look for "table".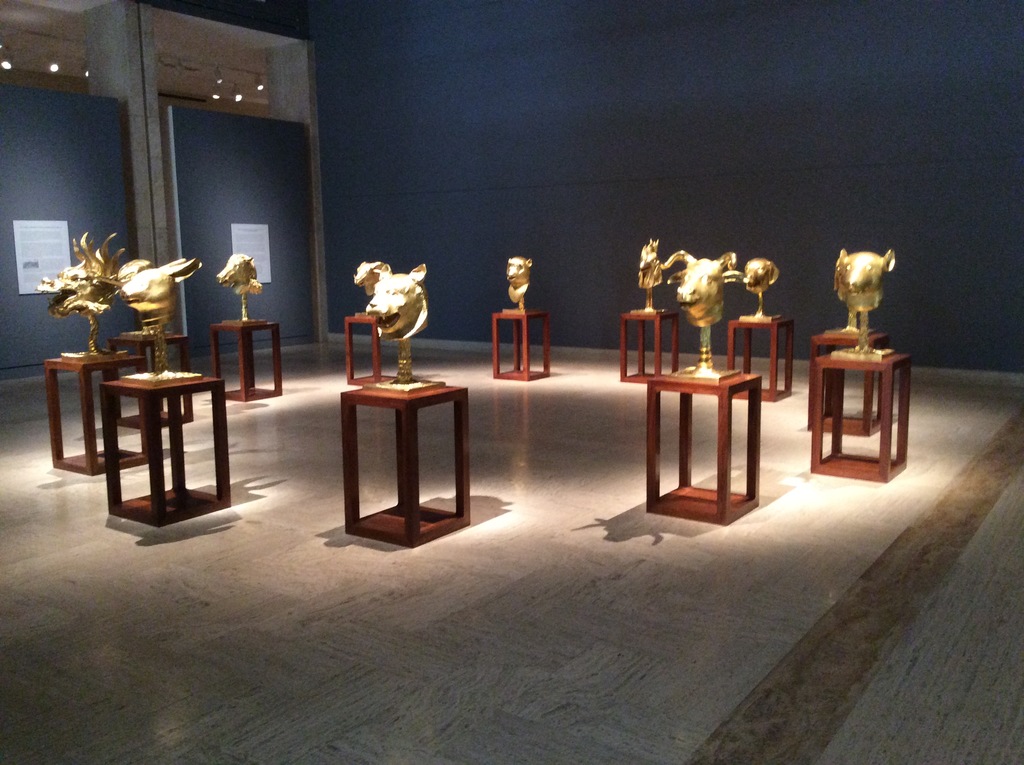
Found: x1=118 y1=325 x2=196 y2=421.
